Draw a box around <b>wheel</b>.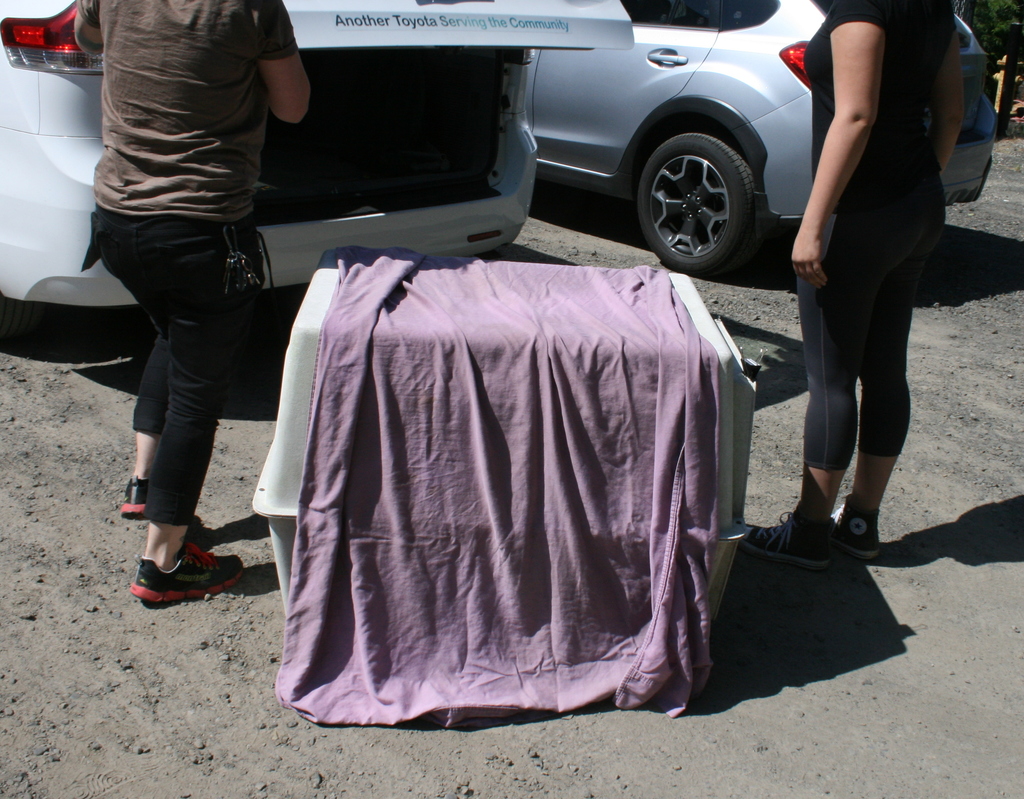
left=634, top=105, right=768, bottom=257.
